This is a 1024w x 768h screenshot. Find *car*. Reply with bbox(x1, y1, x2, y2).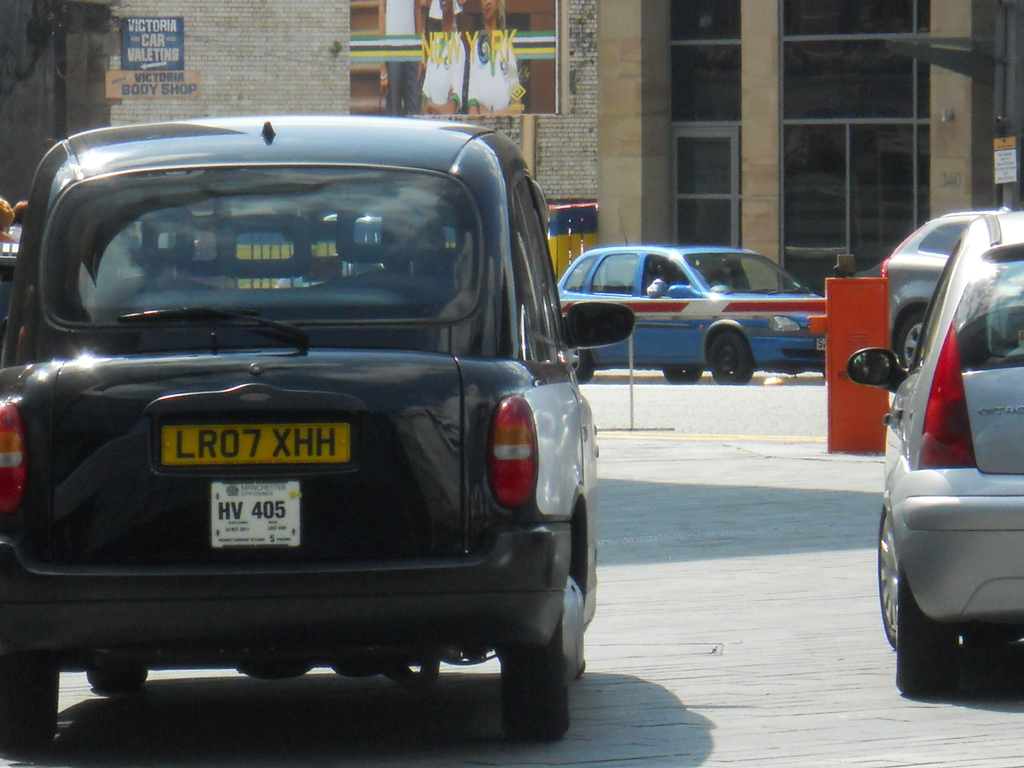
bbox(881, 204, 1010, 378).
